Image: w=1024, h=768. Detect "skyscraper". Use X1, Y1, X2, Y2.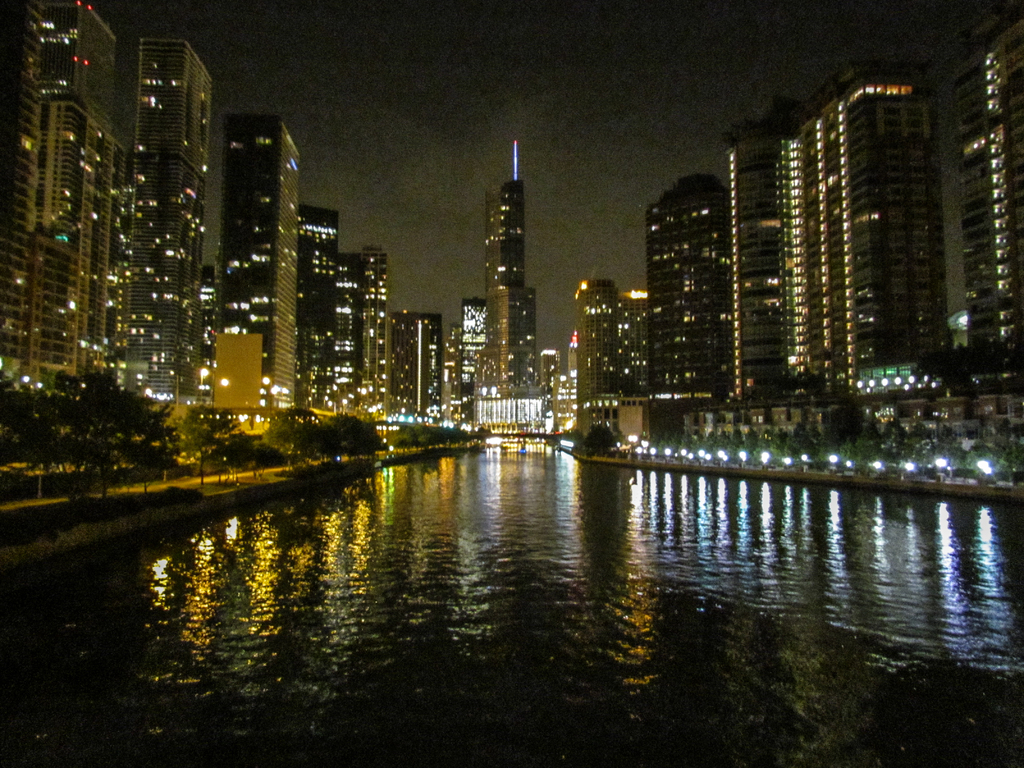
728, 118, 778, 403.
